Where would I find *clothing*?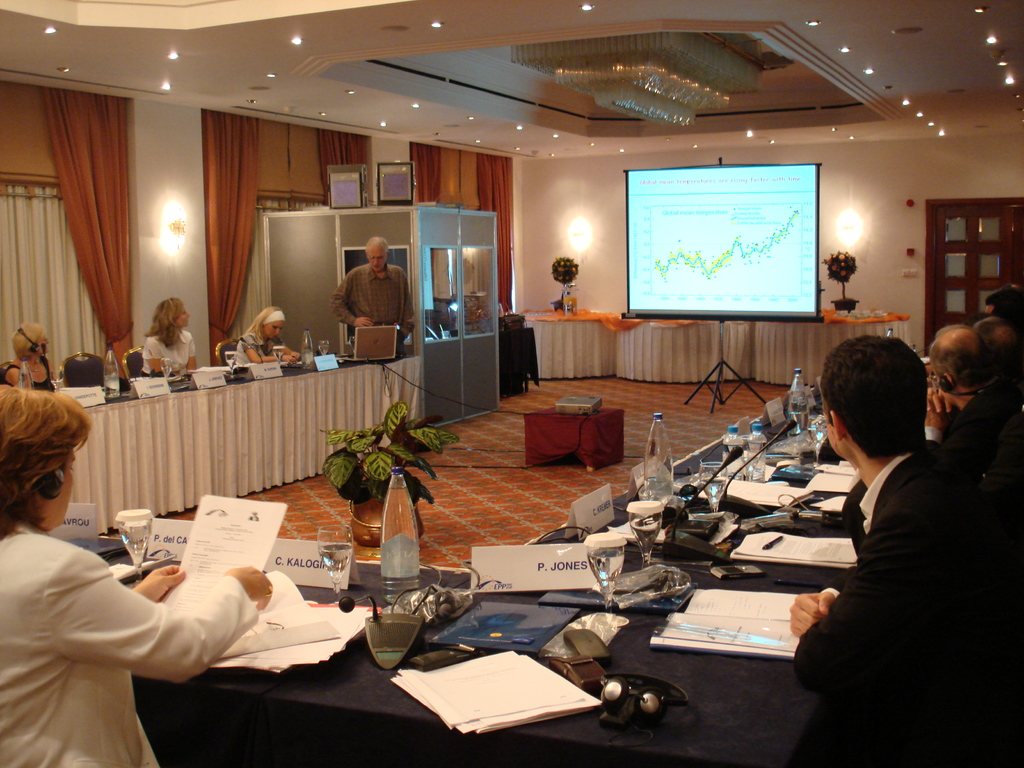
At <region>790, 386, 986, 733</region>.
